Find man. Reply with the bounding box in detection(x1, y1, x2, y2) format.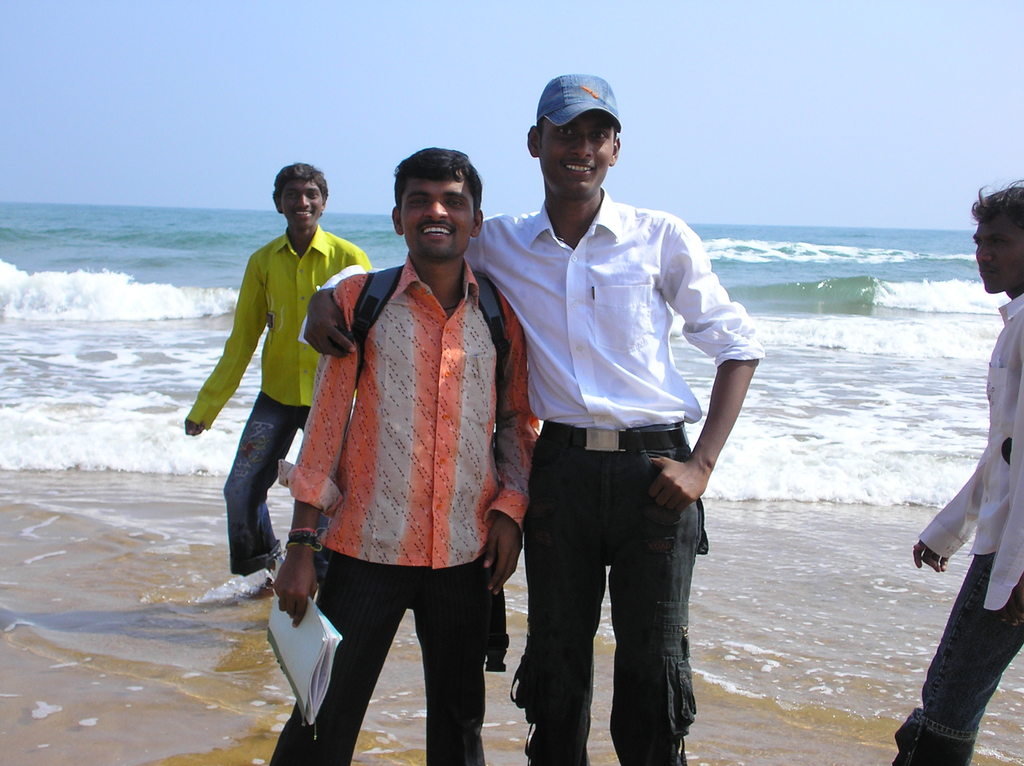
detection(271, 144, 544, 765).
